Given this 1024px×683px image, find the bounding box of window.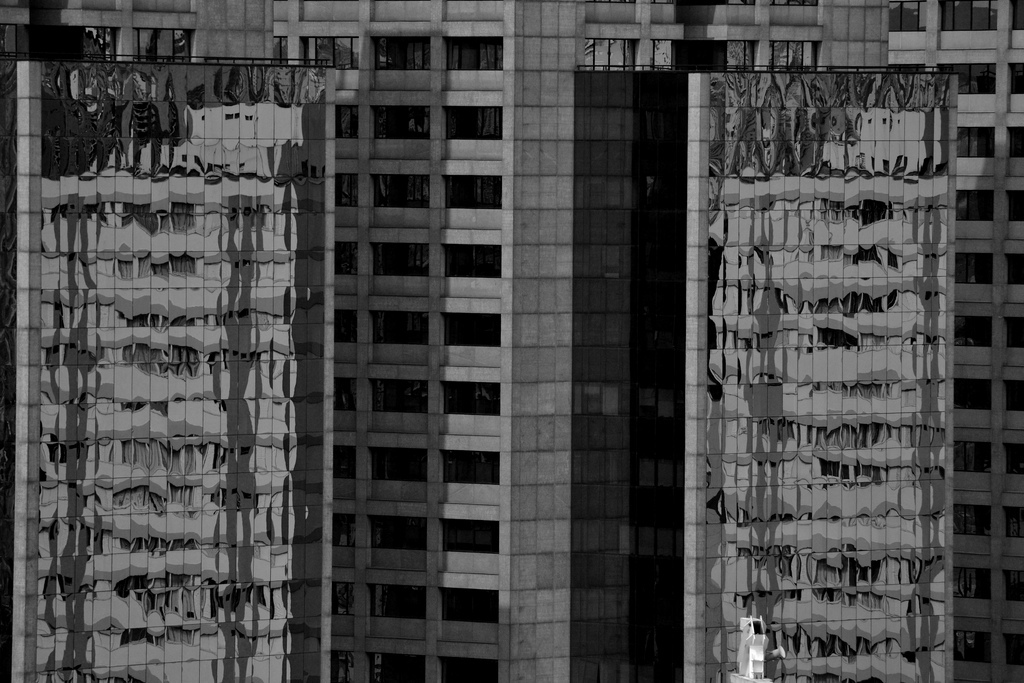
bbox=[368, 583, 434, 622].
